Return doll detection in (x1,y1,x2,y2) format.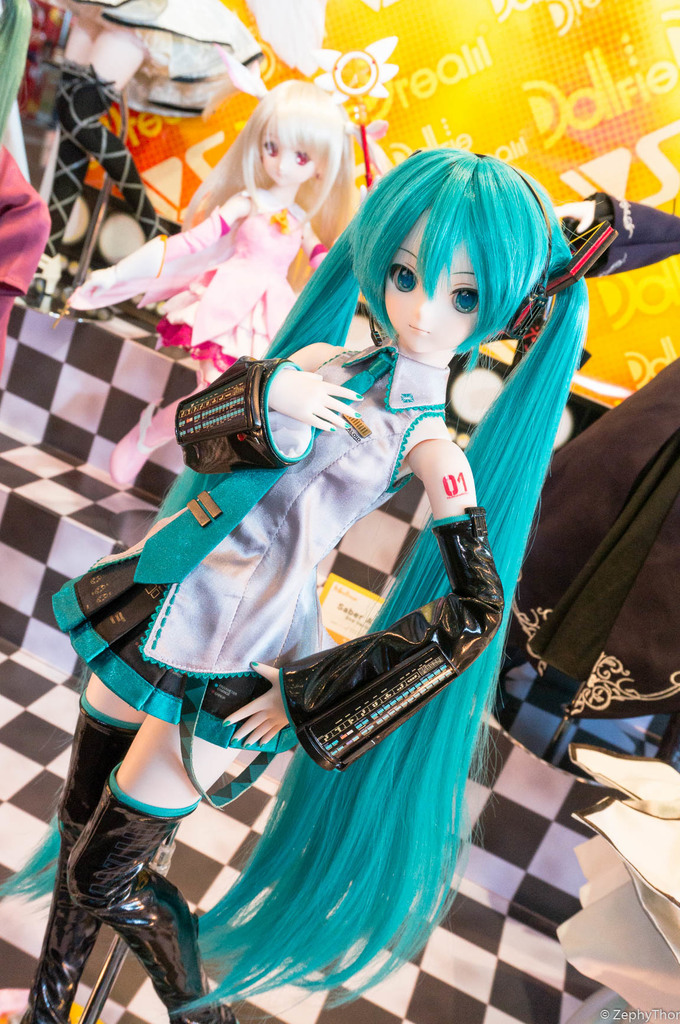
(104,145,588,979).
